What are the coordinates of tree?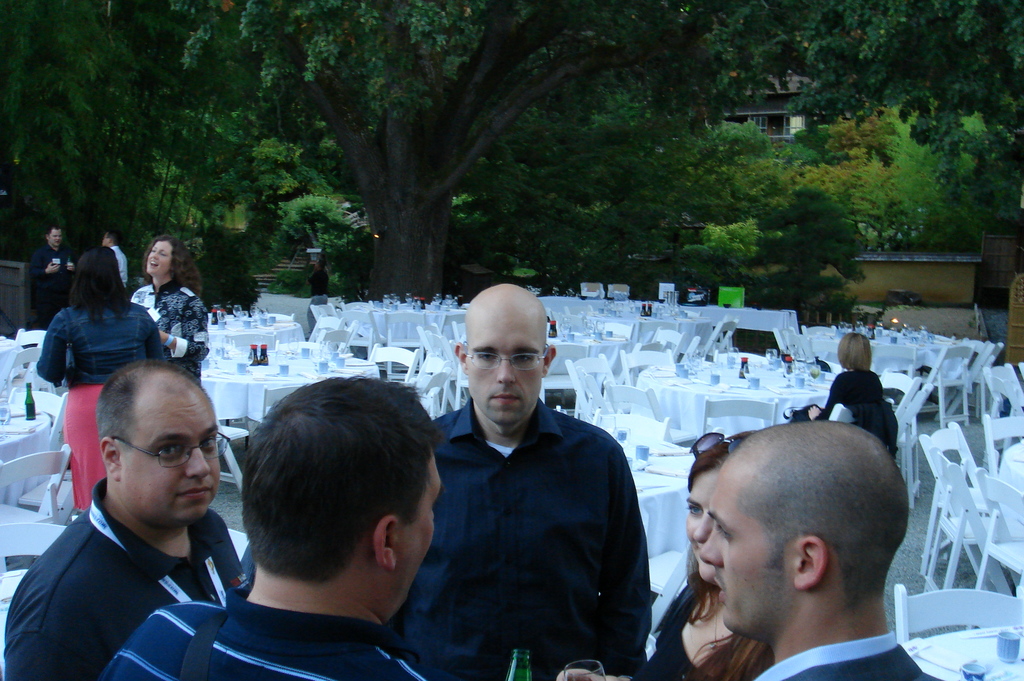
[x1=285, y1=191, x2=348, y2=268].
